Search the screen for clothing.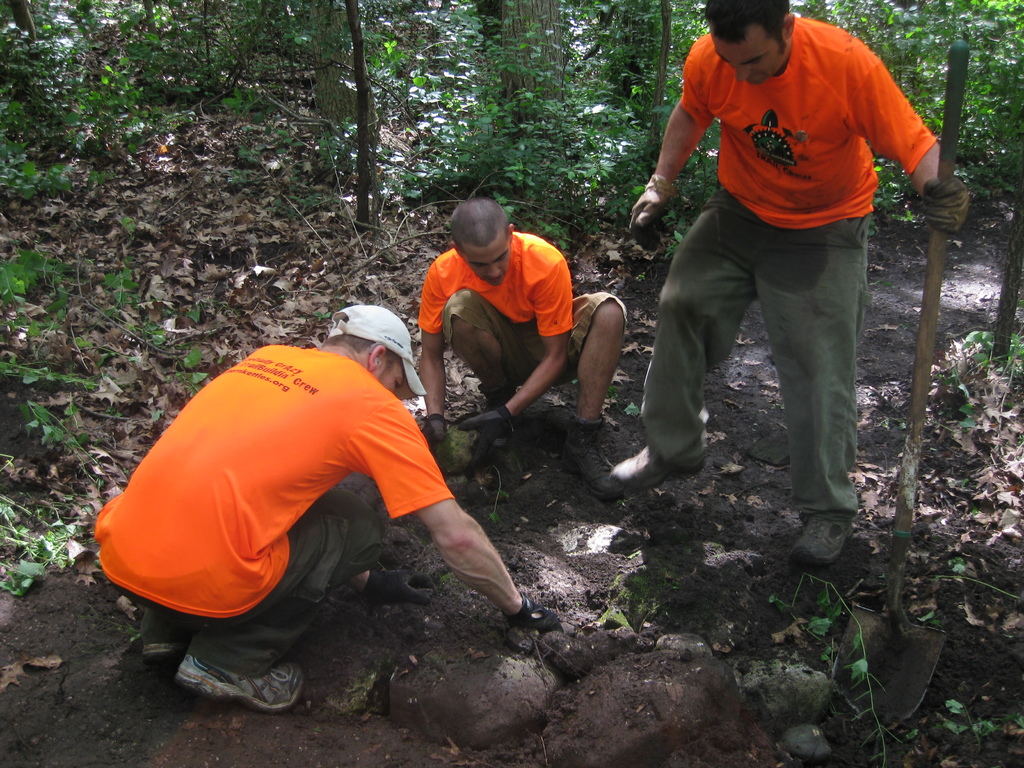
Found at (x1=678, y1=16, x2=939, y2=230).
